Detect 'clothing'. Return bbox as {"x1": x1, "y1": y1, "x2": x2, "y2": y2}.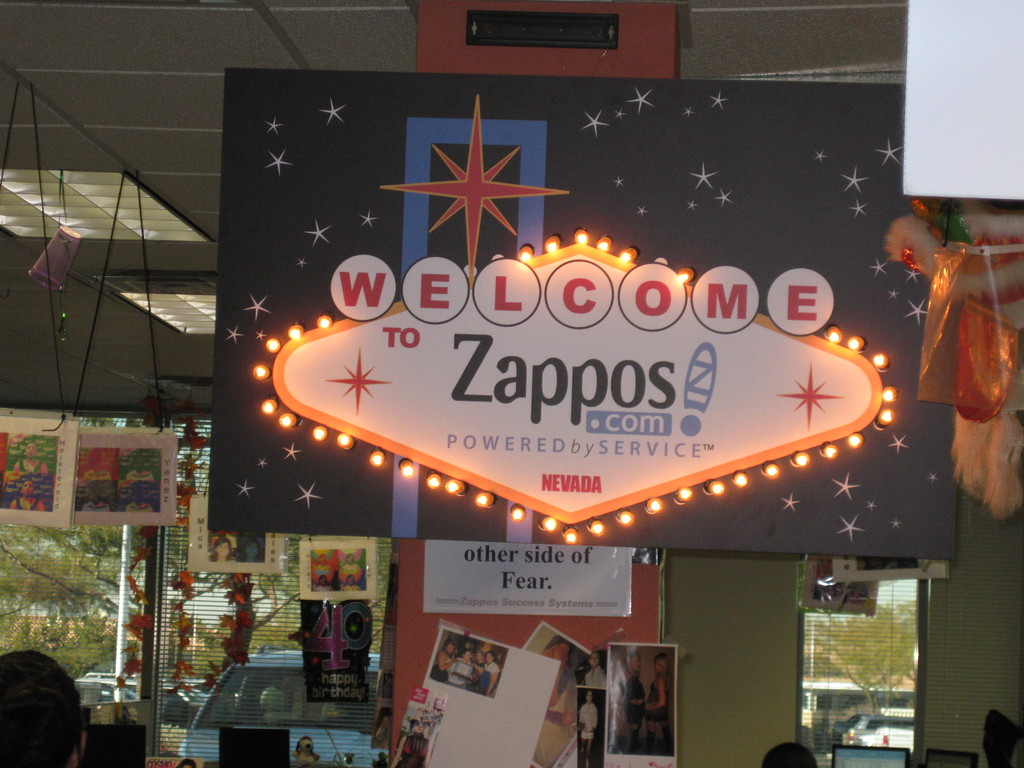
{"x1": 645, "y1": 673, "x2": 675, "y2": 755}.
